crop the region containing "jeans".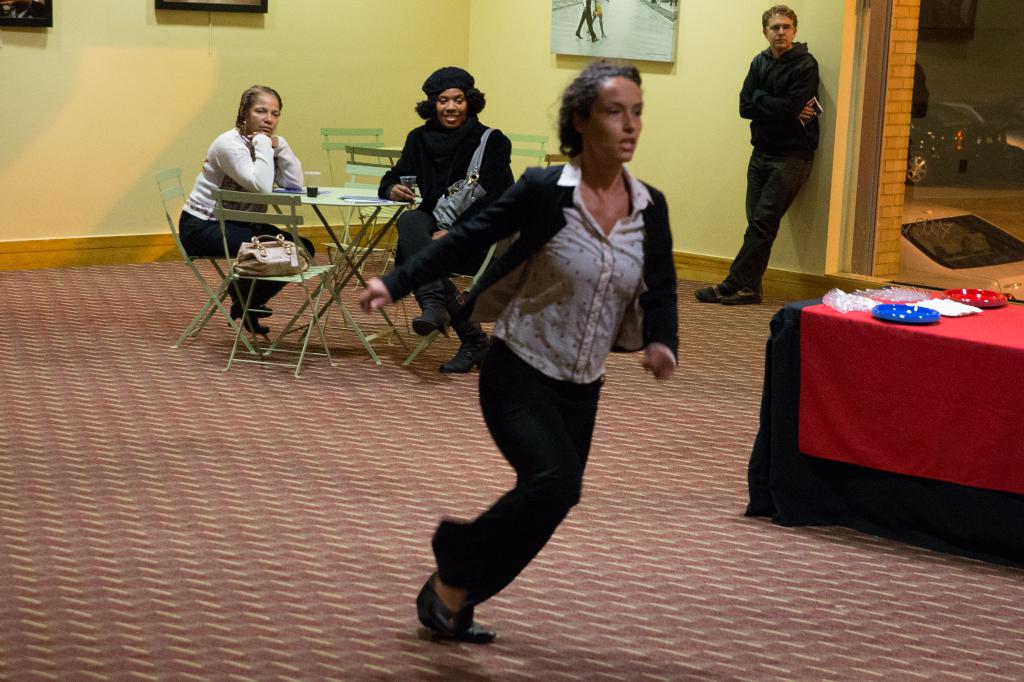
Crop region: locate(388, 212, 463, 338).
